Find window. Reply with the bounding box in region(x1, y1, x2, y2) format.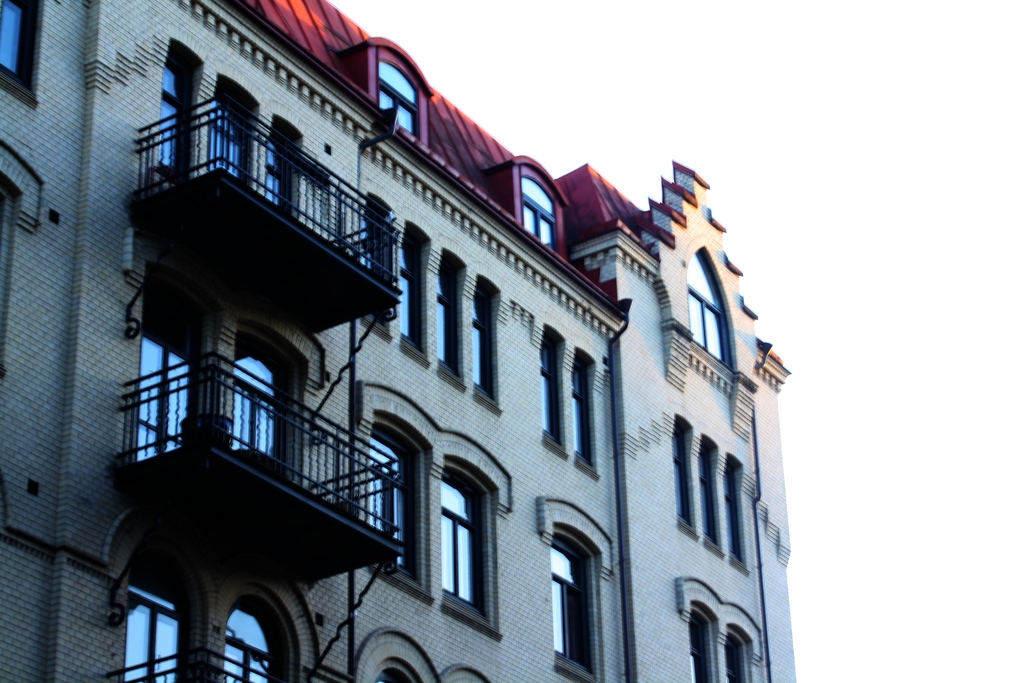
region(545, 538, 595, 668).
